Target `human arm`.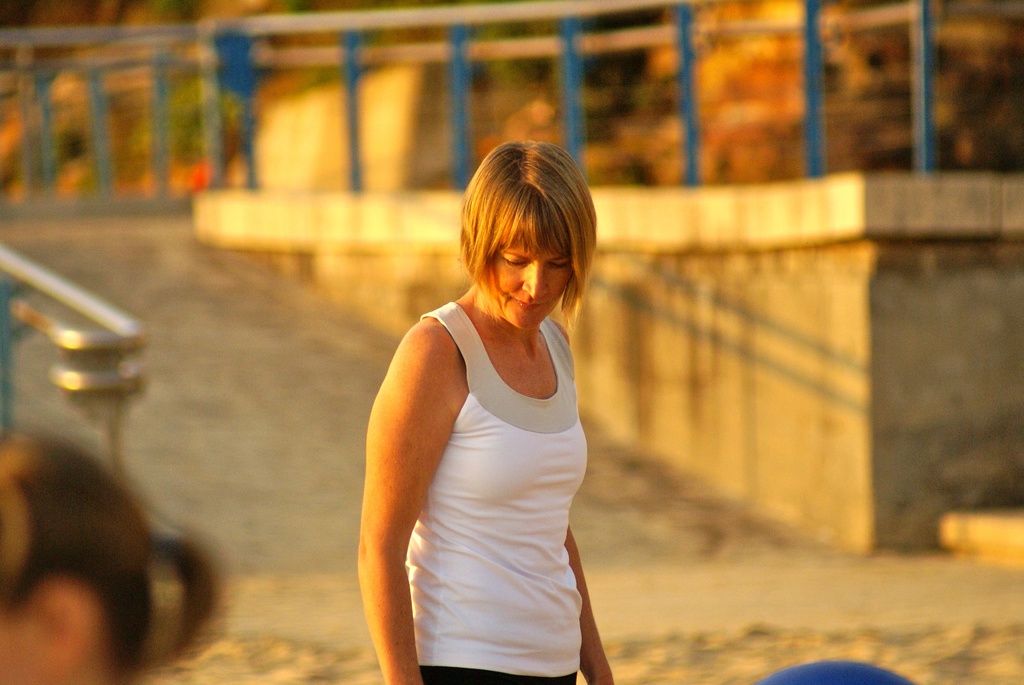
Target region: 362 306 458 667.
